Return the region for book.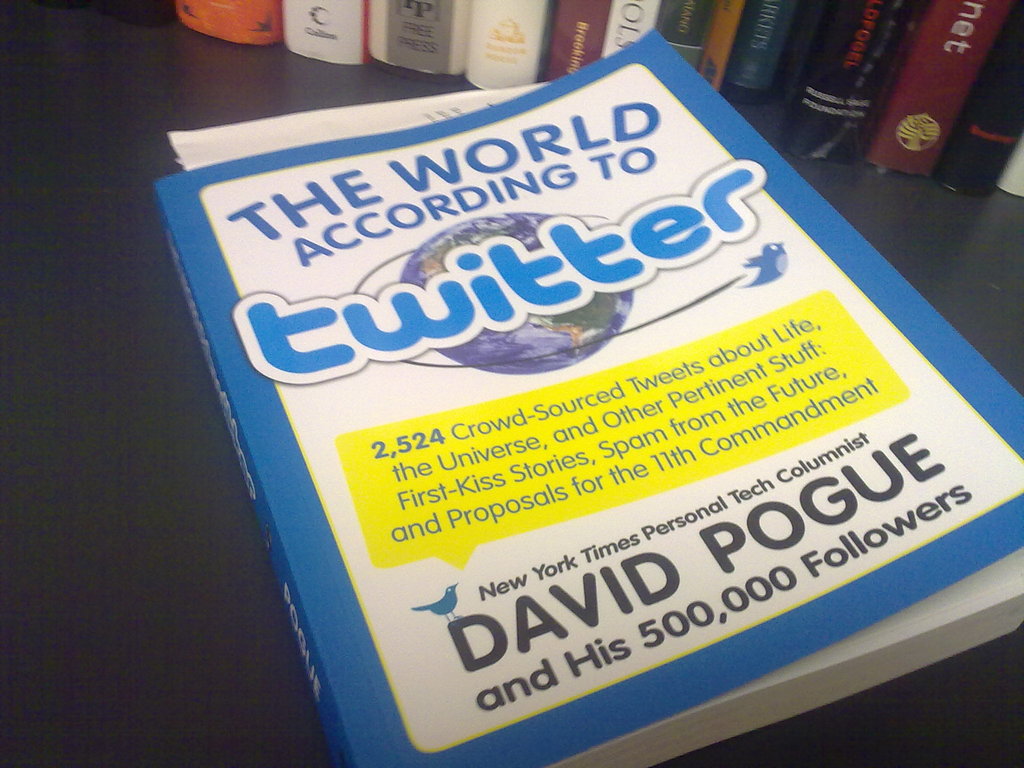
[596, 0, 664, 63].
